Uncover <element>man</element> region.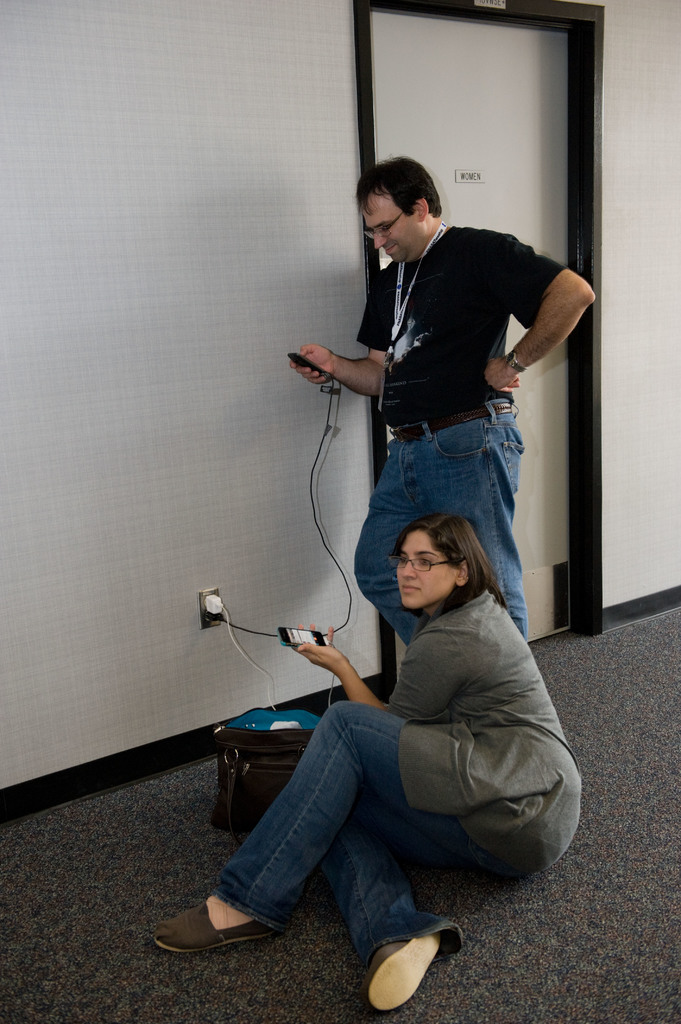
Uncovered: Rect(285, 147, 575, 815).
